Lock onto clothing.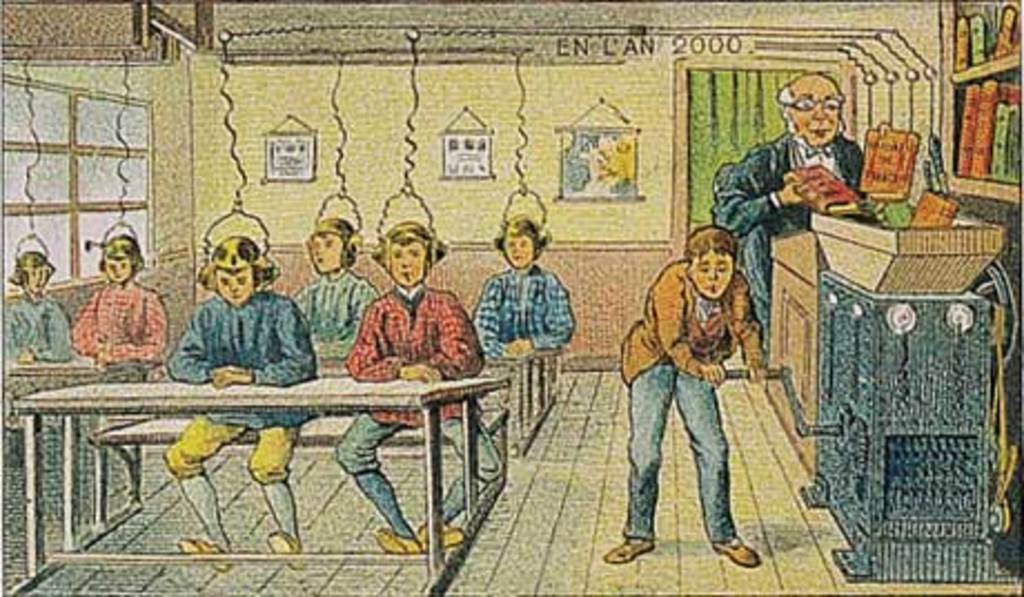
Locked: BBox(280, 272, 378, 359).
